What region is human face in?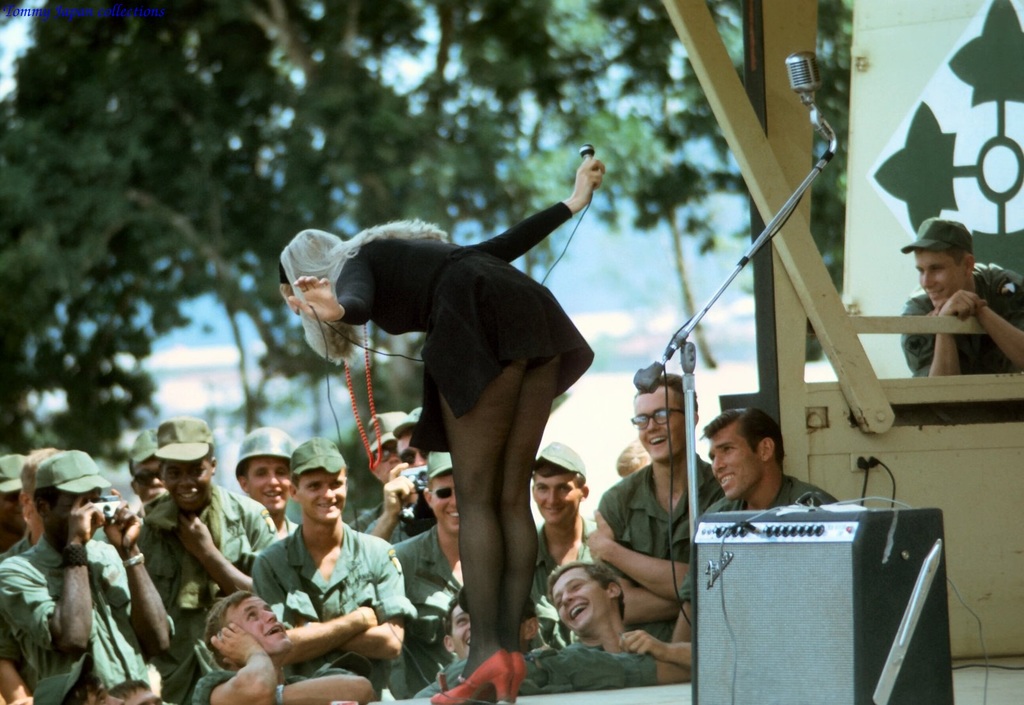
BBox(528, 469, 578, 525).
